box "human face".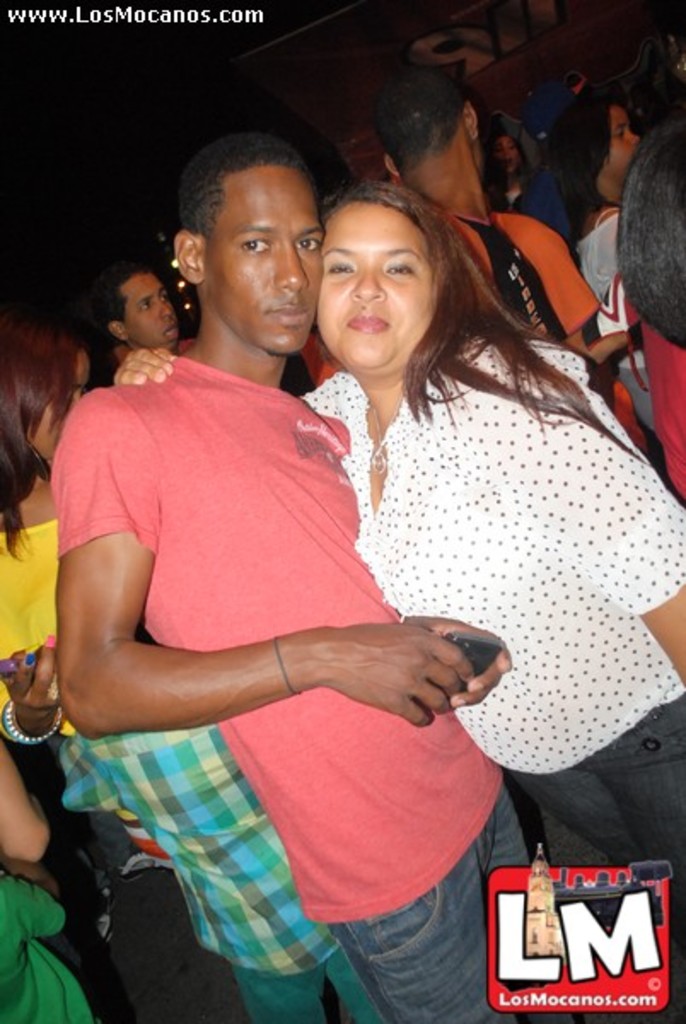
316,210,445,370.
